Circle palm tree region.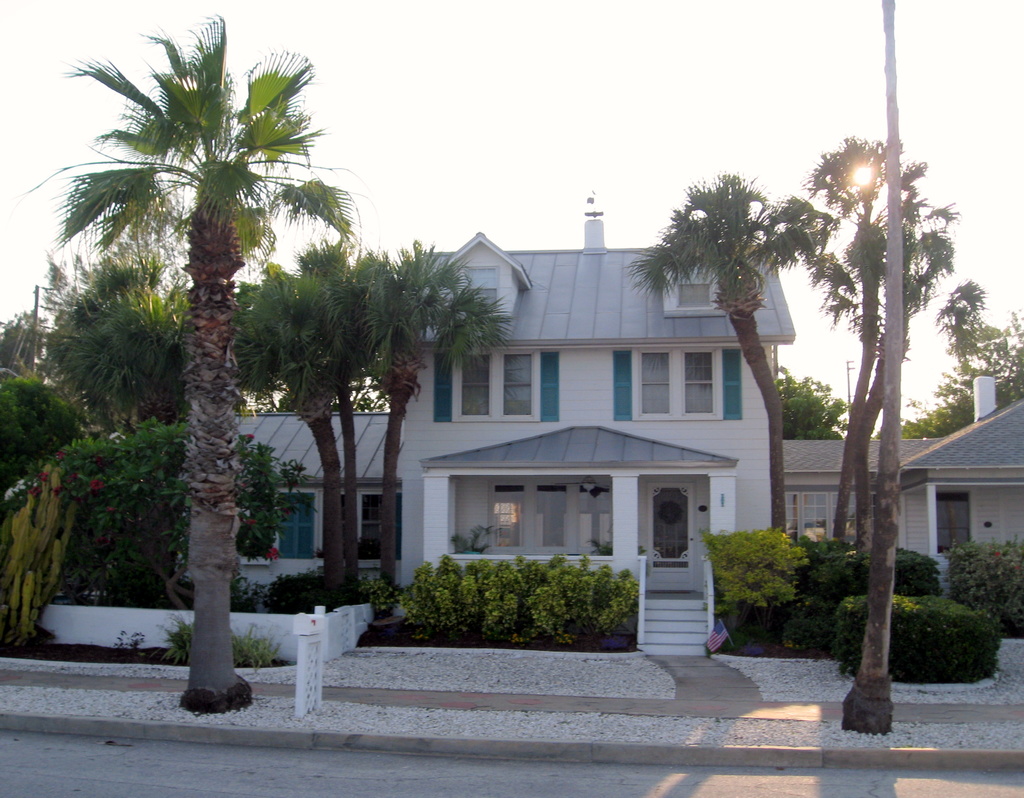
Region: Rect(52, 75, 369, 730).
